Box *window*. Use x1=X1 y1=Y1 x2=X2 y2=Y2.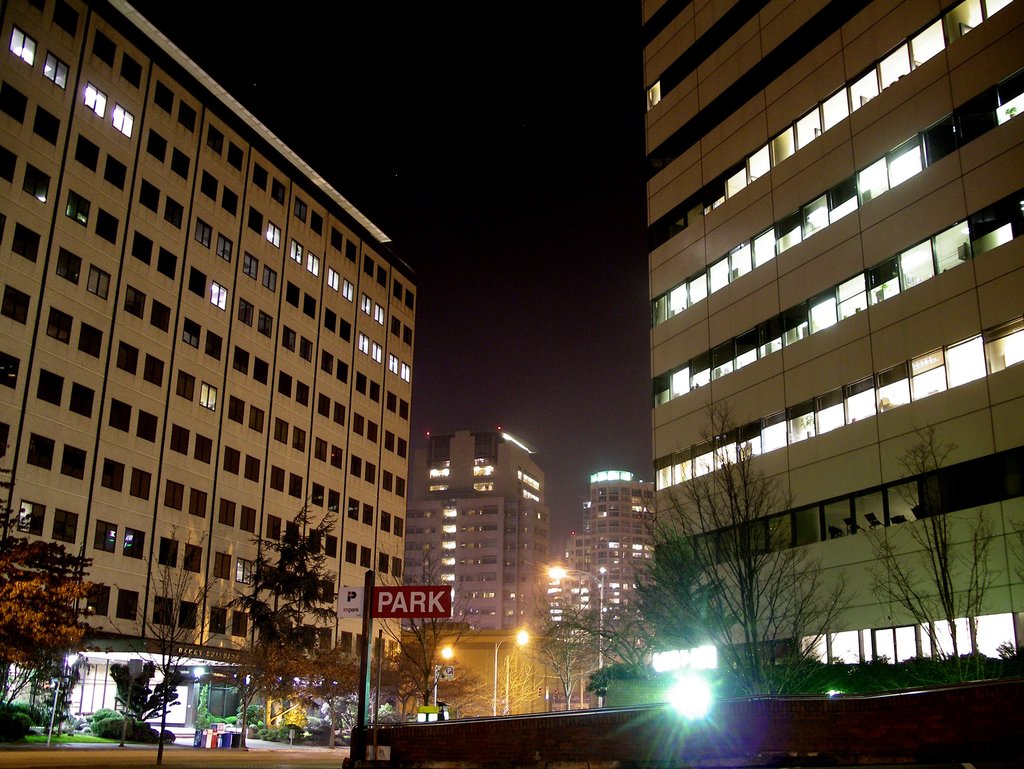
x1=946 y1=0 x2=986 y2=49.
